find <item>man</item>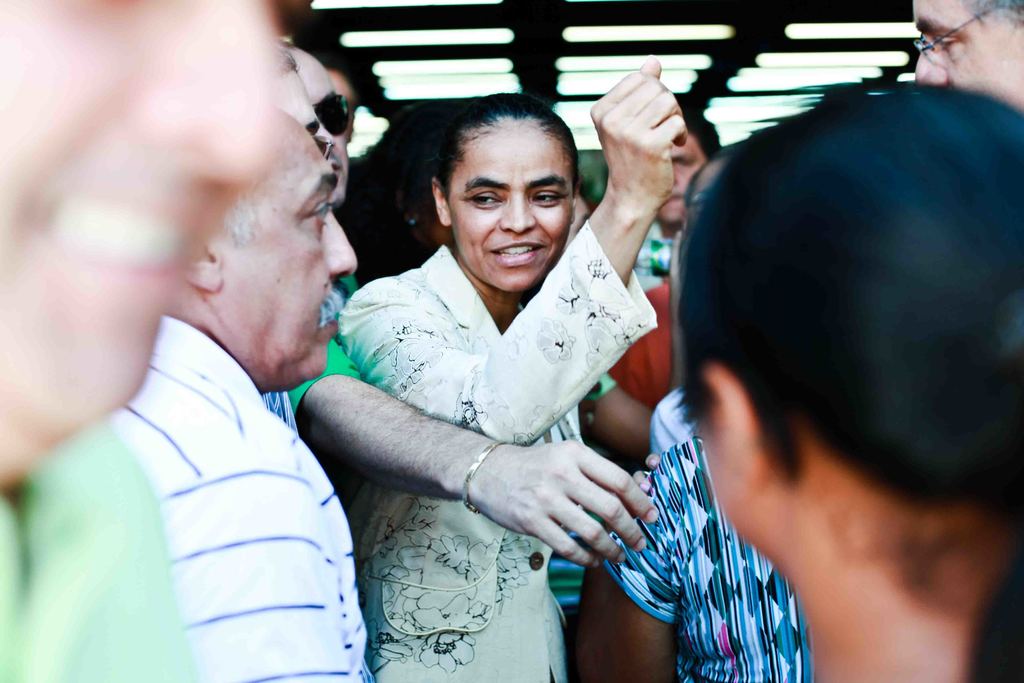
x1=576, y1=98, x2=735, y2=472
